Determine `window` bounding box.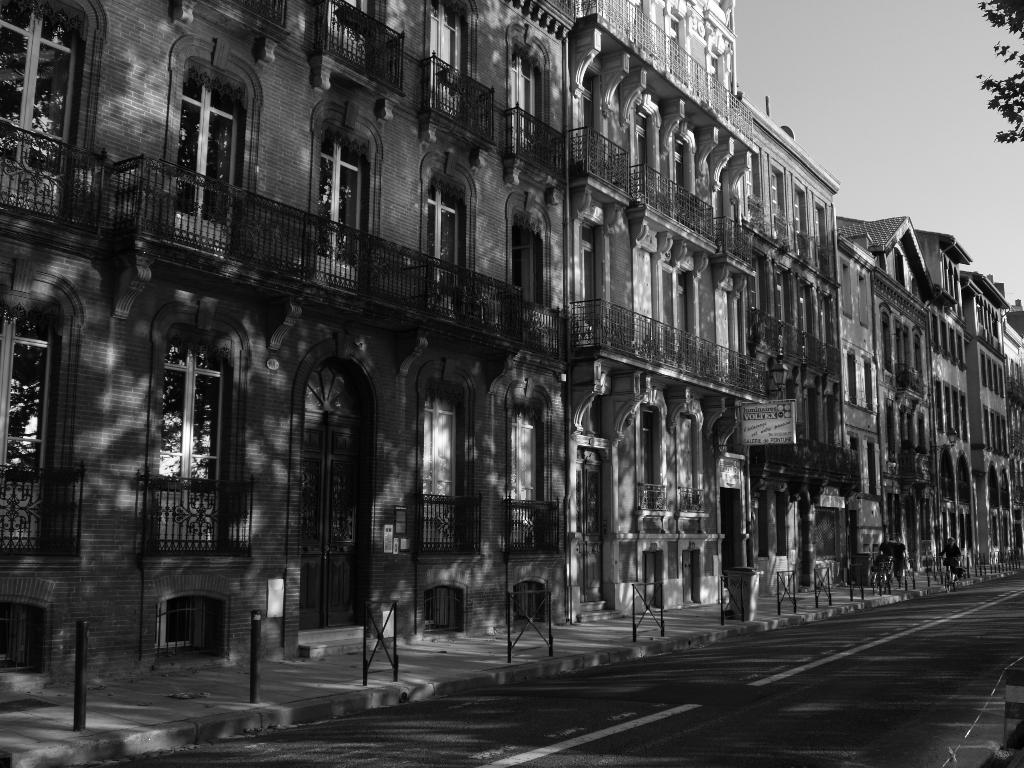
Determined: crop(0, 305, 54, 491).
